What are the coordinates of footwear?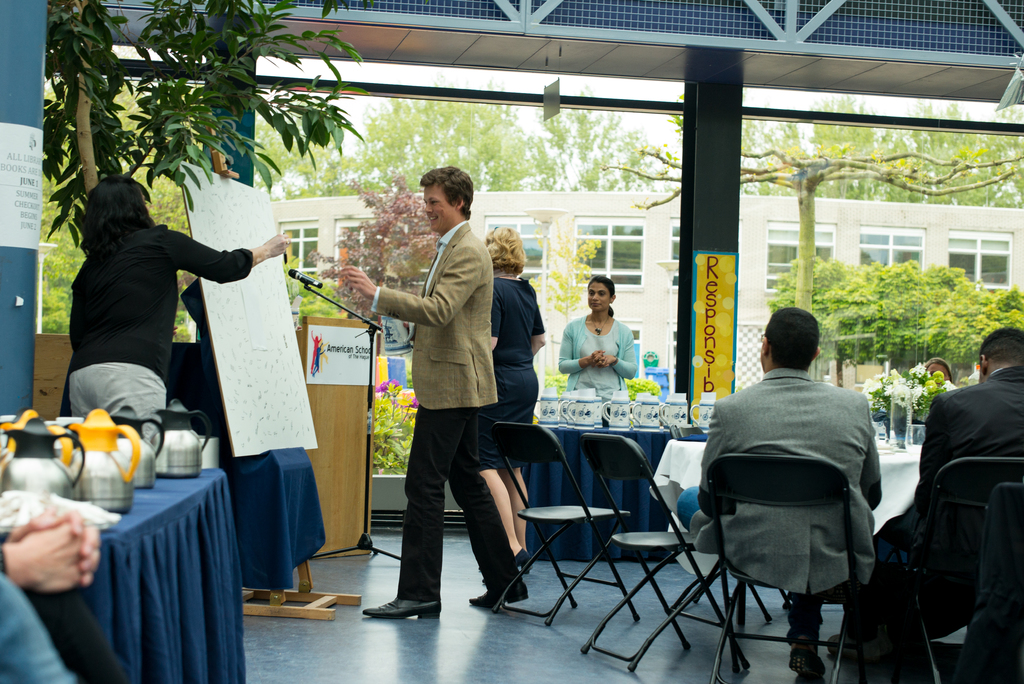
470, 583, 533, 605.
